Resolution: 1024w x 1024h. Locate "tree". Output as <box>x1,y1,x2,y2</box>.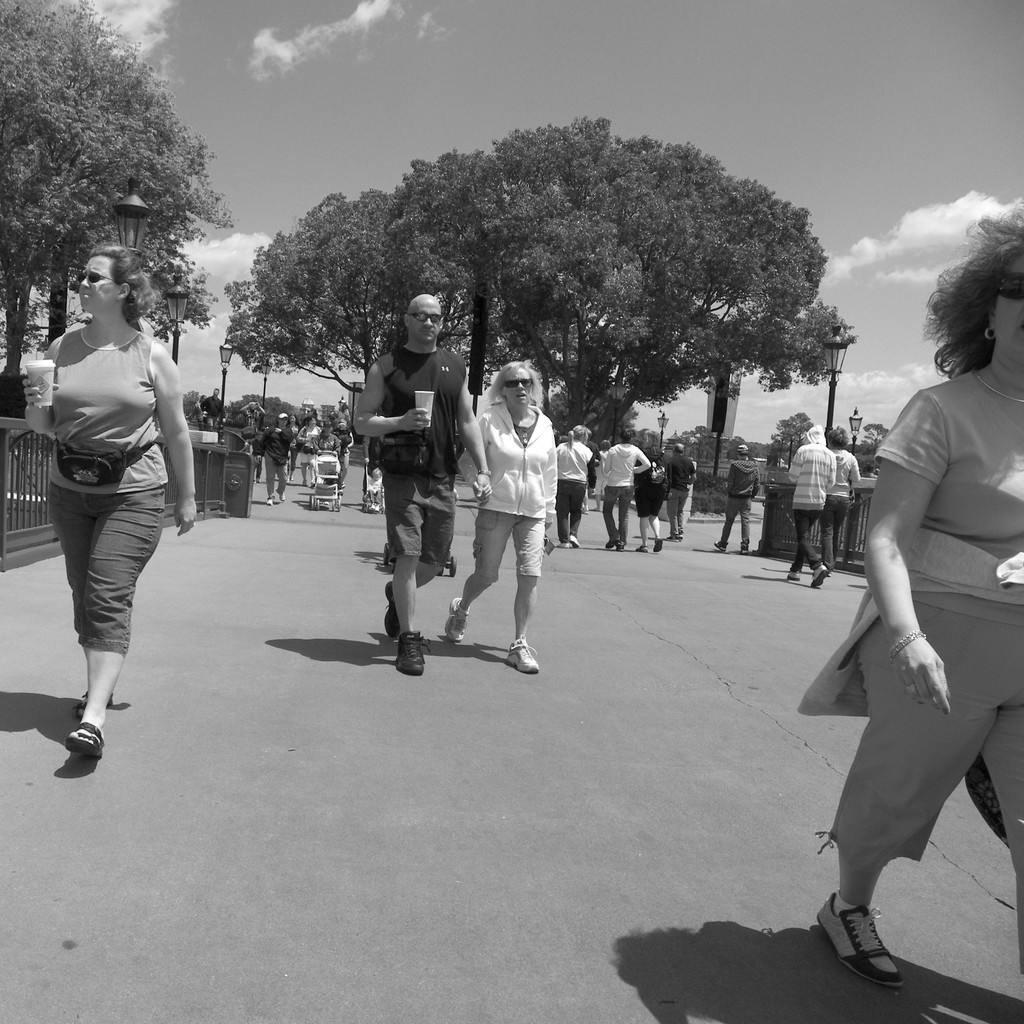
<box>0,0,151,413</box>.
